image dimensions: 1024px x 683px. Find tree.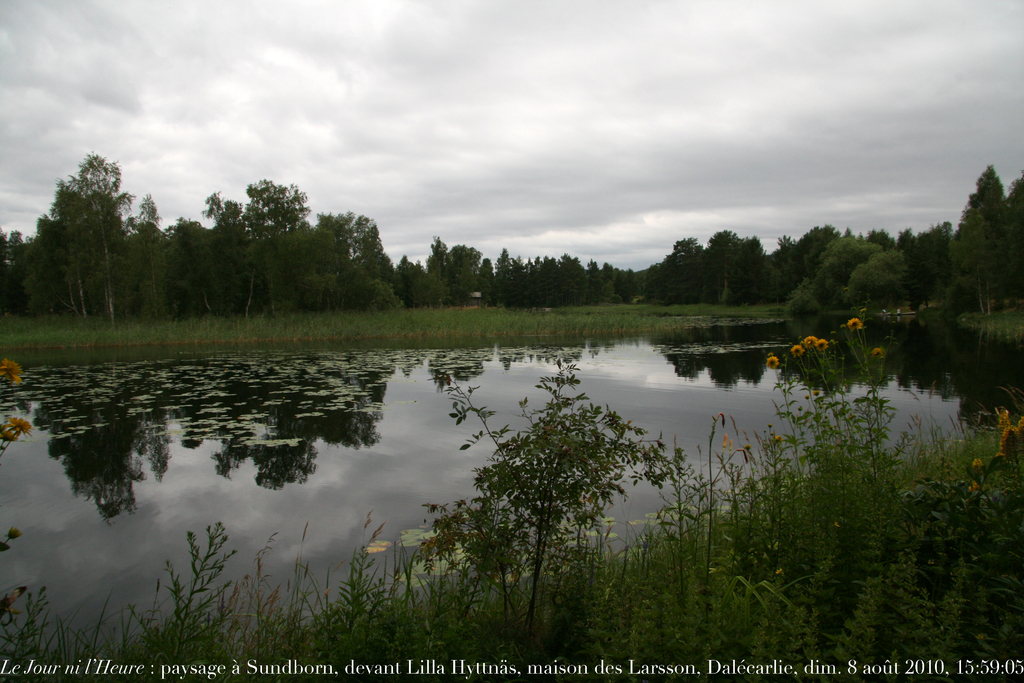
(165,215,212,315).
